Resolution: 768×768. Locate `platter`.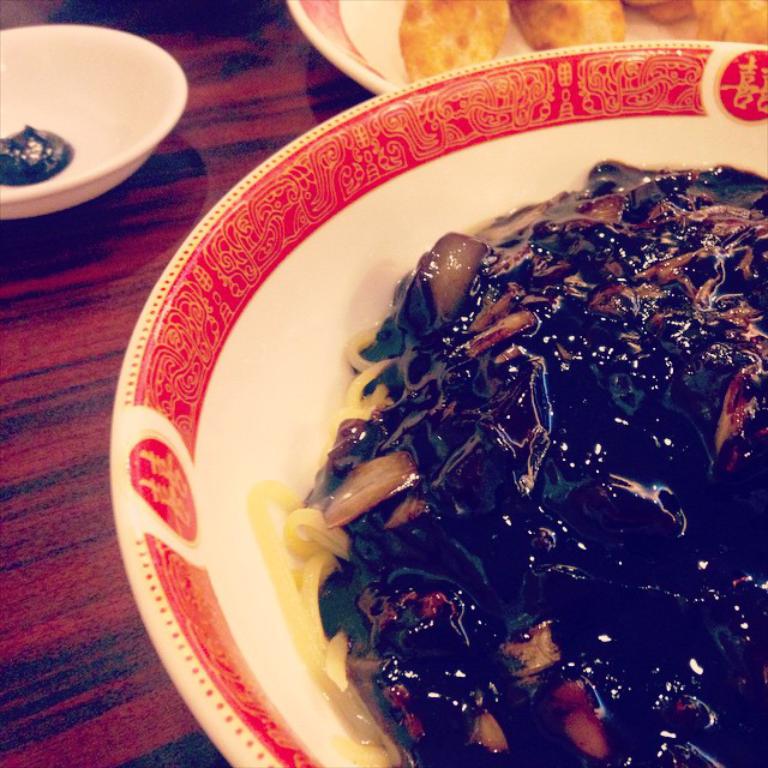
[283,0,767,94].
